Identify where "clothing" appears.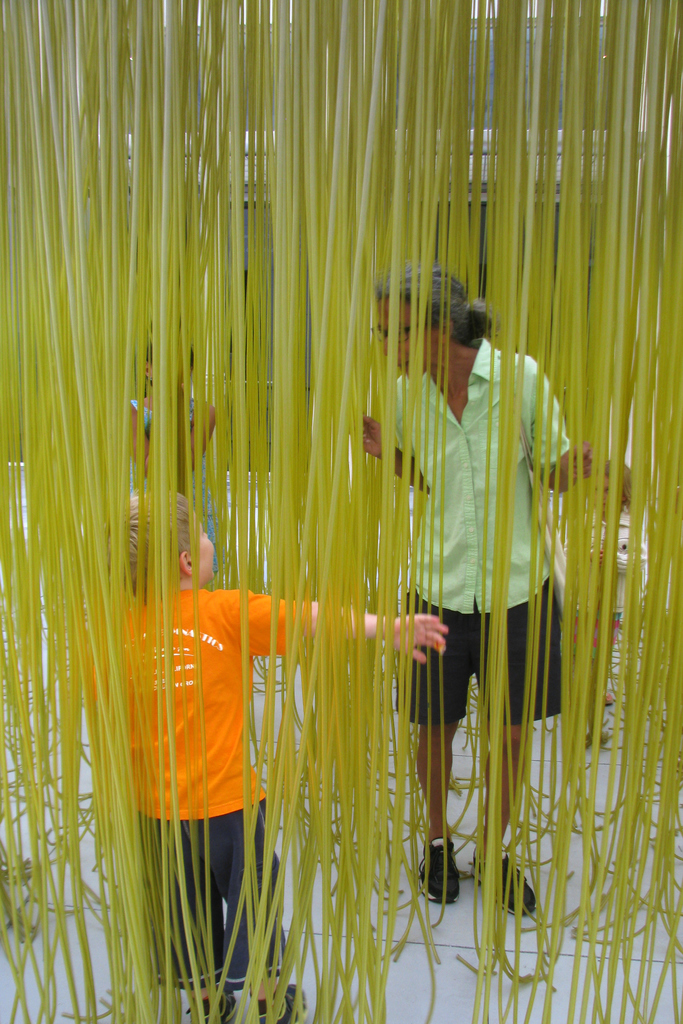
Appears at 126/397/226/548.
